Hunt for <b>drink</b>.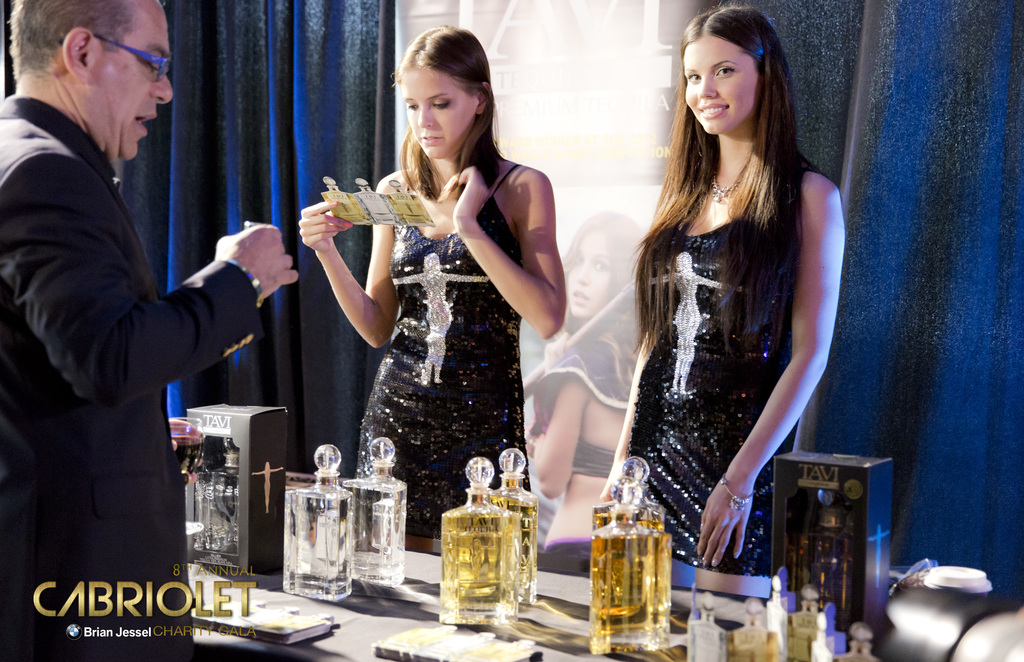
Hunted down at [left=592, top=476, right=669, bottom=635].
